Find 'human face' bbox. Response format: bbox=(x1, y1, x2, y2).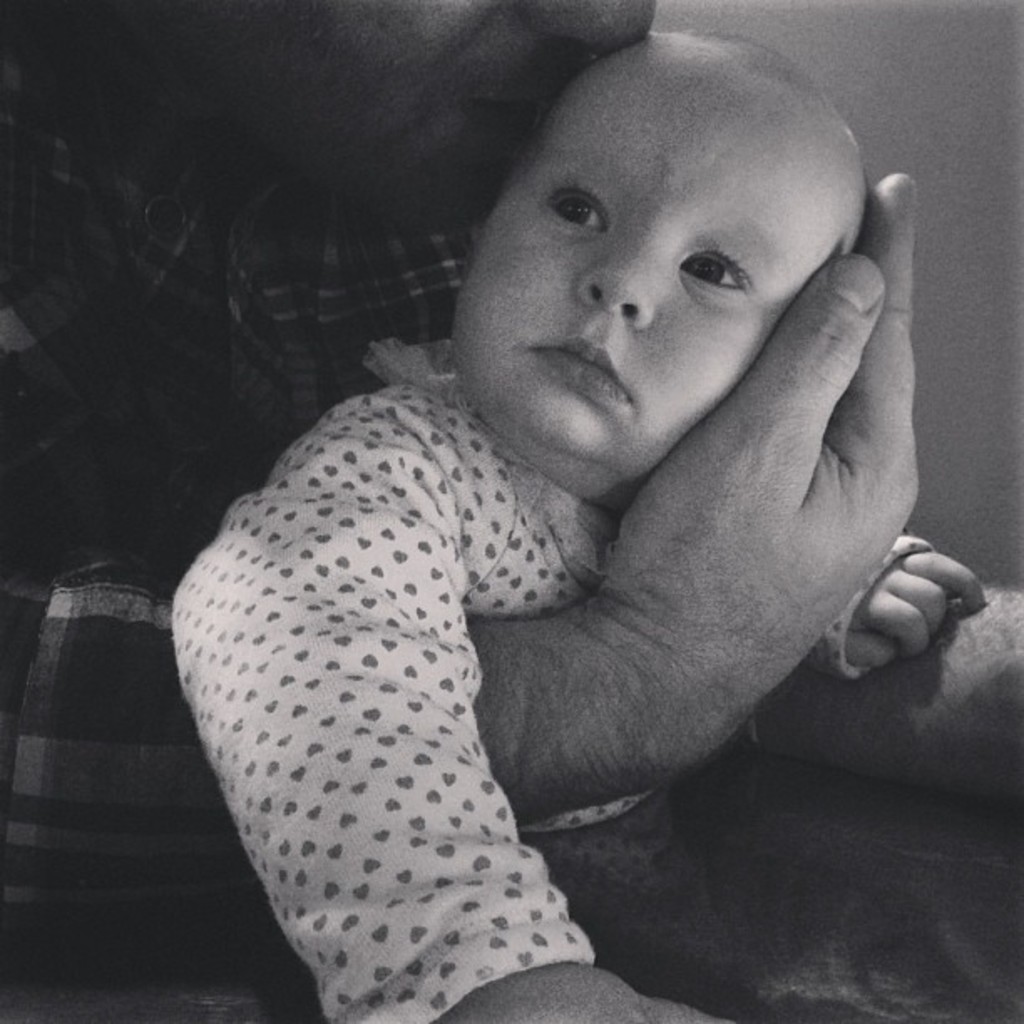
bbox=(452, 45, 843, 497).
